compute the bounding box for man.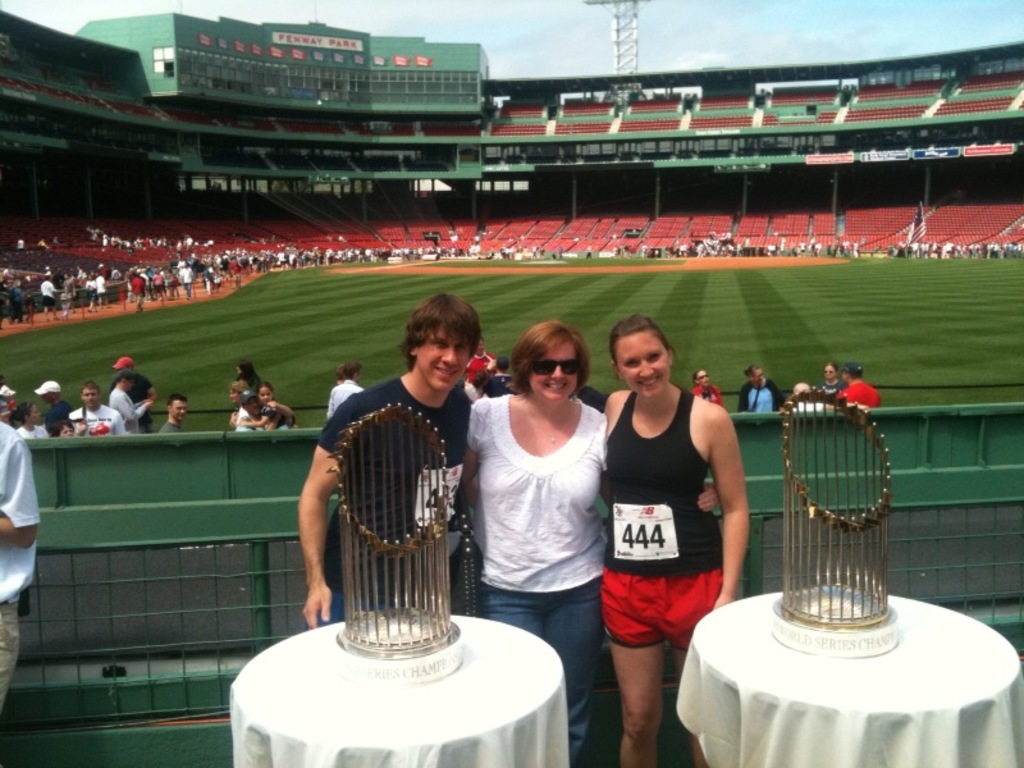
left=237, top=387, right=292, bottom=430.
